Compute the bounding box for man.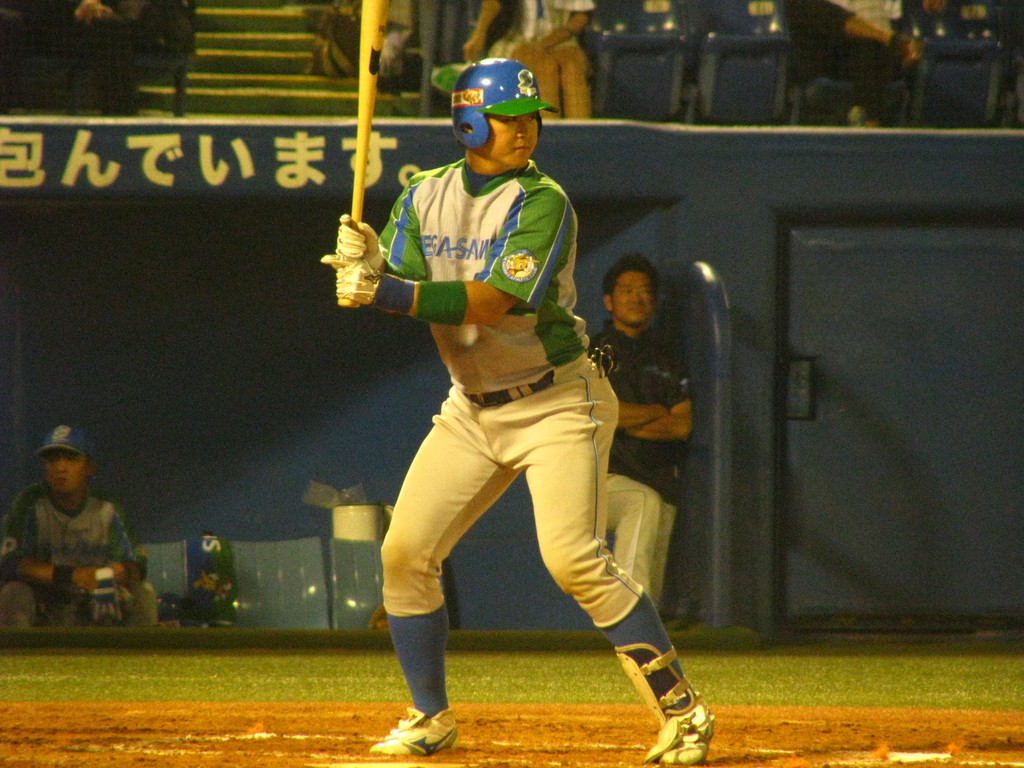
x1=326, y1=56, x2=717, y2=760.
